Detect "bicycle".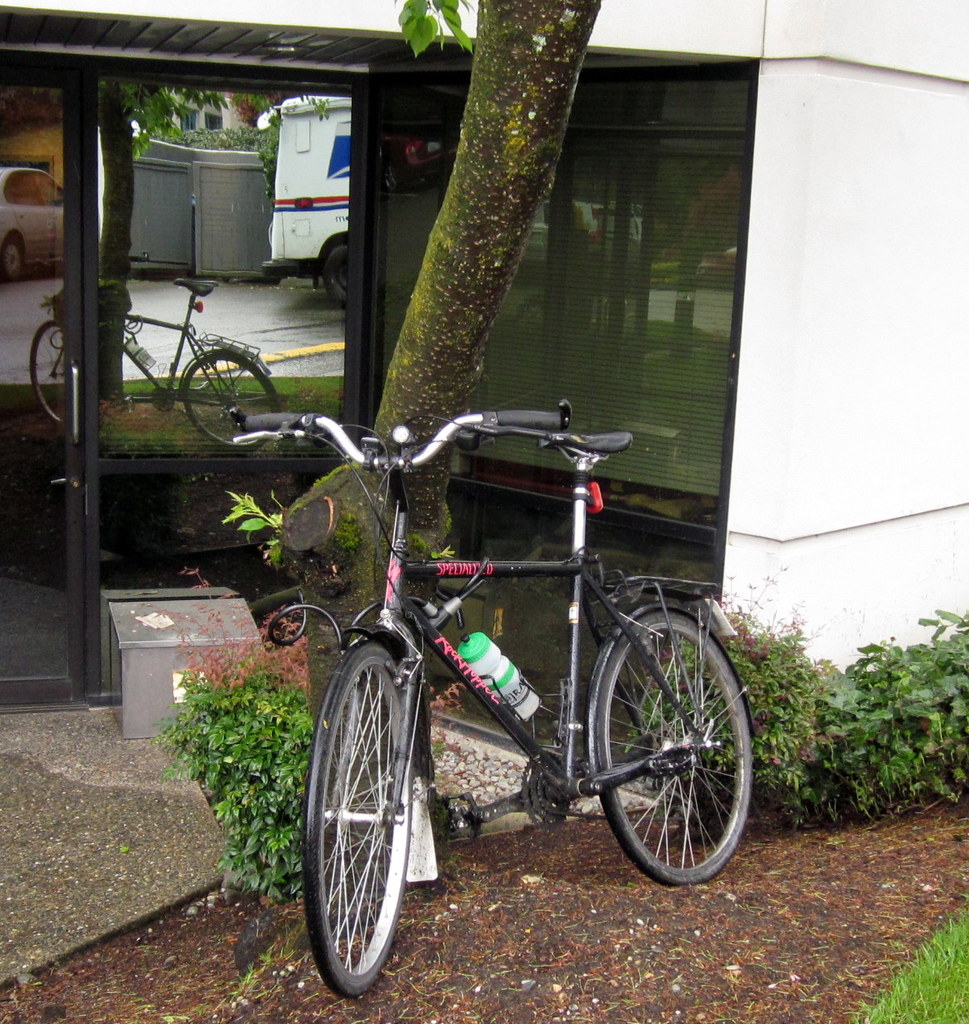
Detected at 213,410,760,997.
